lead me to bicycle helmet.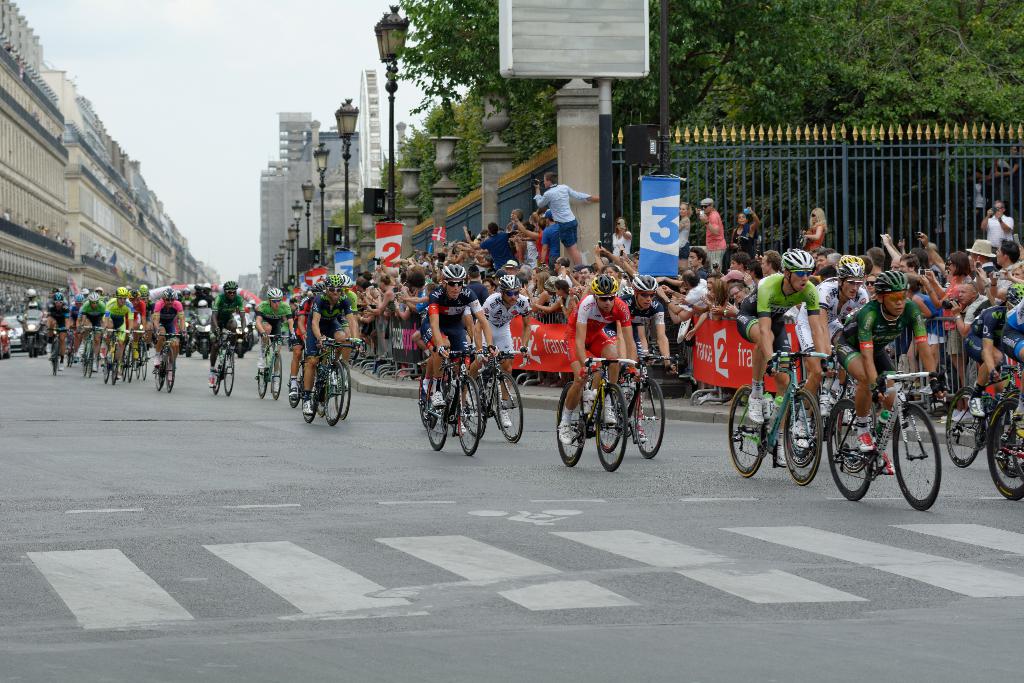
Lead to [500,276,521,289].
